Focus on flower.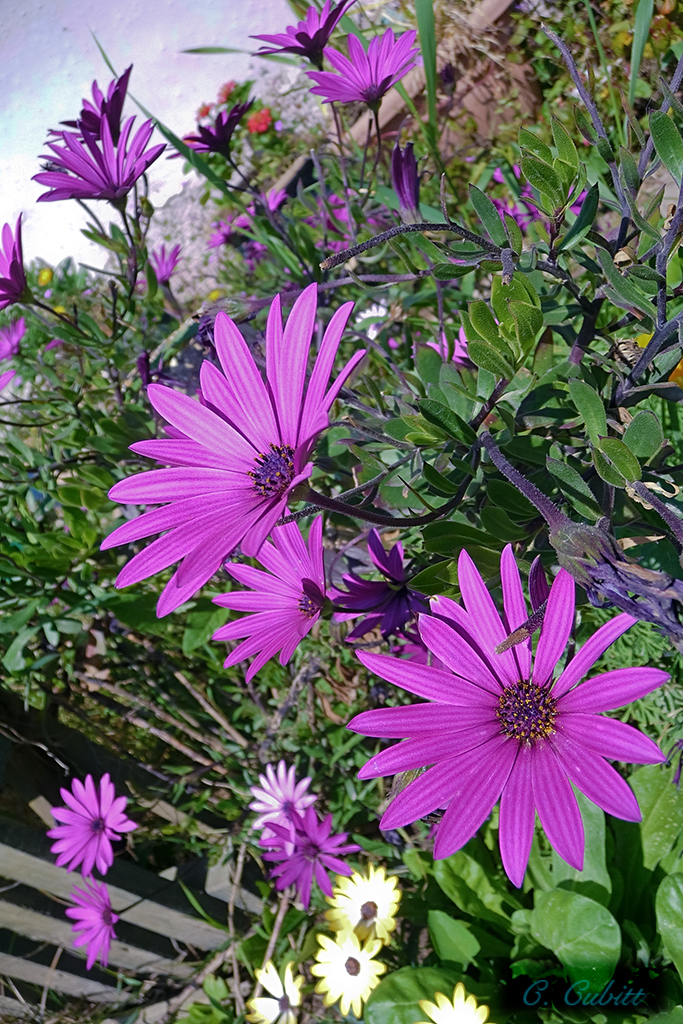
Focused at x1=175, y1=83, x2=251, y2=180.
